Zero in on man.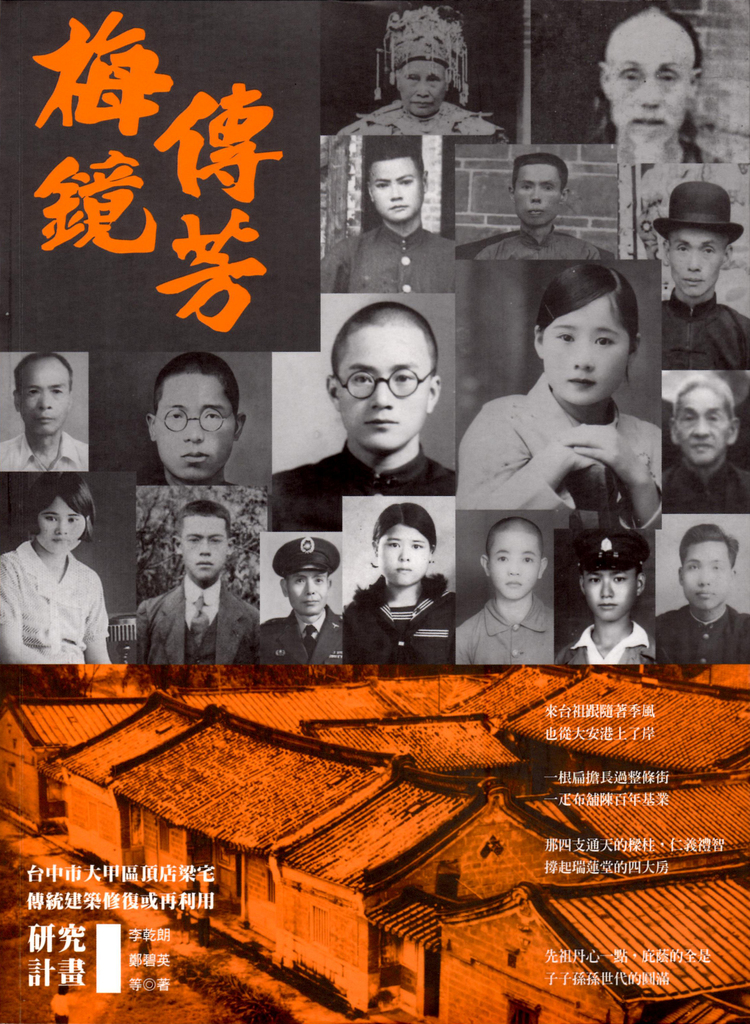
Zeroed in: BBox(656, 183, 749, 376).
